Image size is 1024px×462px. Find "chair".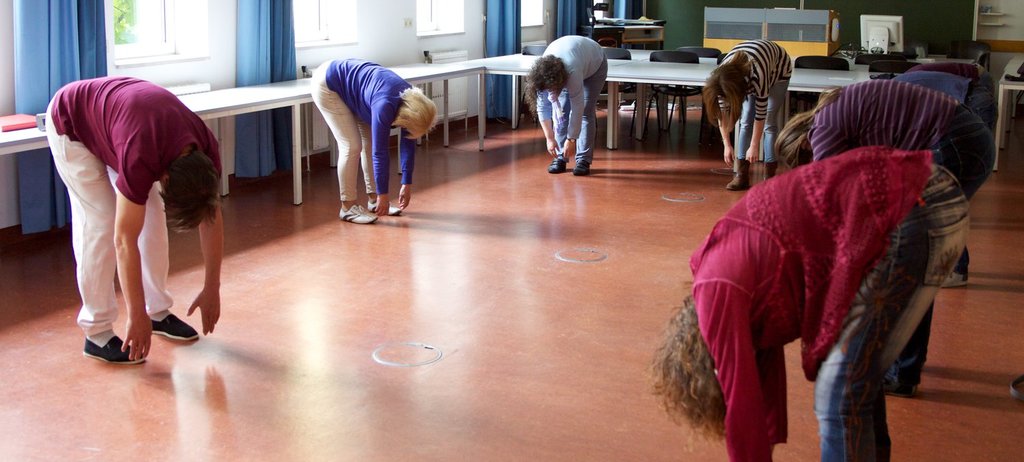
rect(693, 44, 723, 126).
